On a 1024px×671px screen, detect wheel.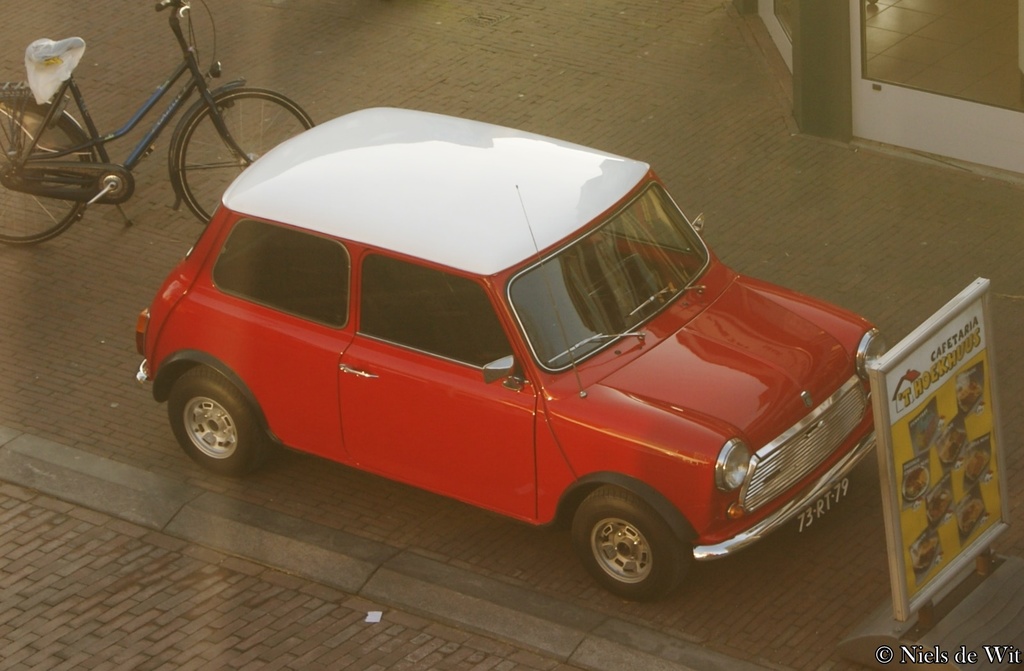
{"left": 176, "top": 87, "right": 313, "bottom": 225}.
